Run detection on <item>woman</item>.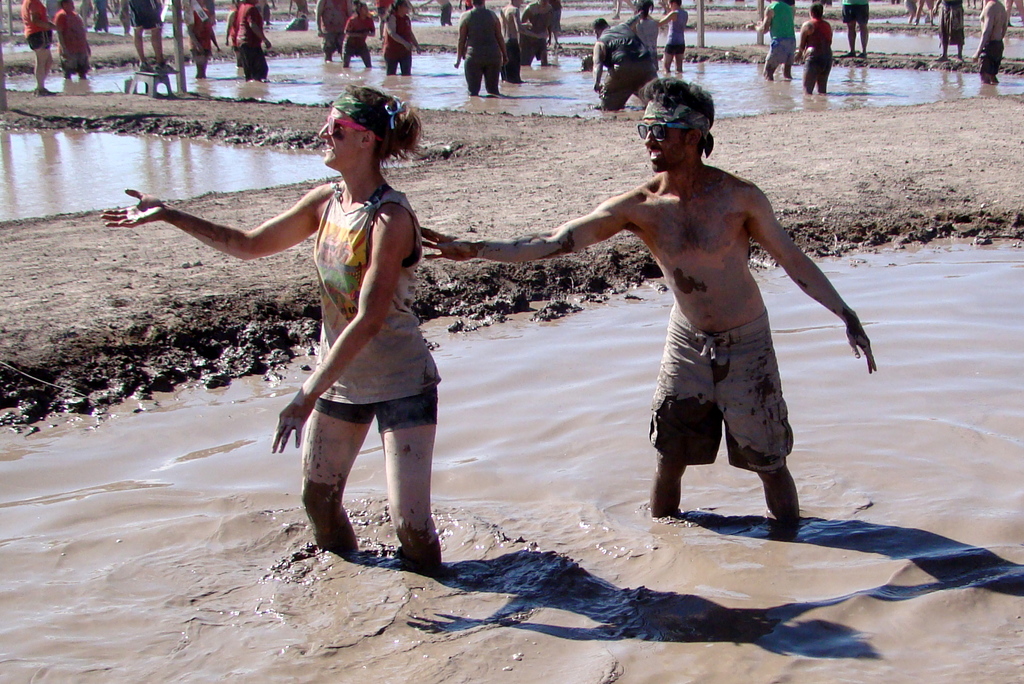
Result: x1=17 y1=0 x2=59 y2=98.
